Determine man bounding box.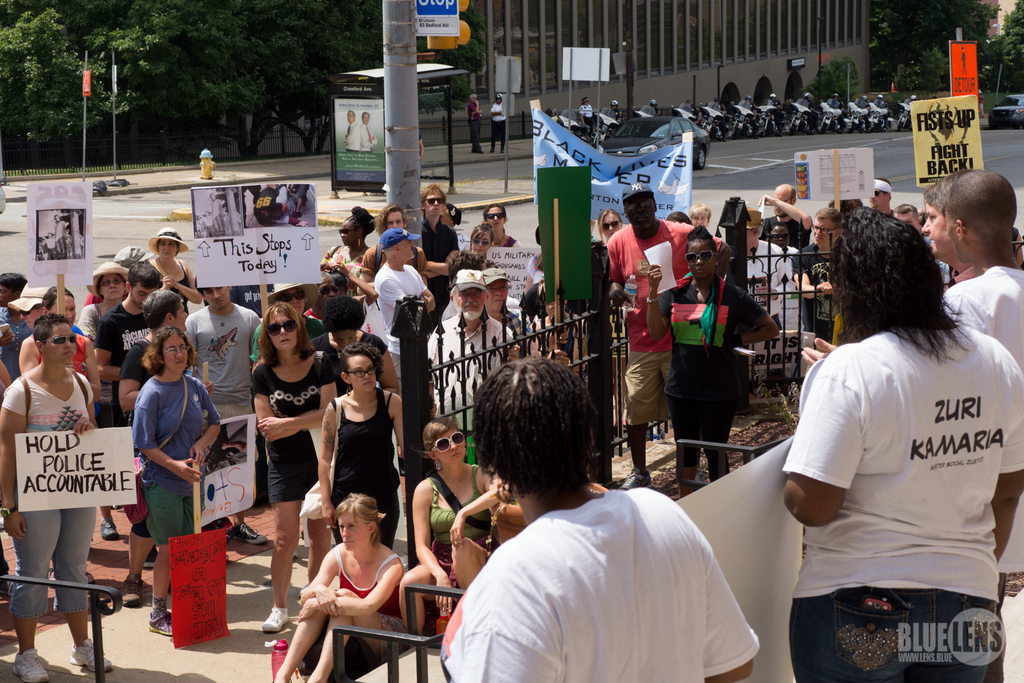
Determined: Rect(343, 109, 356, 146).
